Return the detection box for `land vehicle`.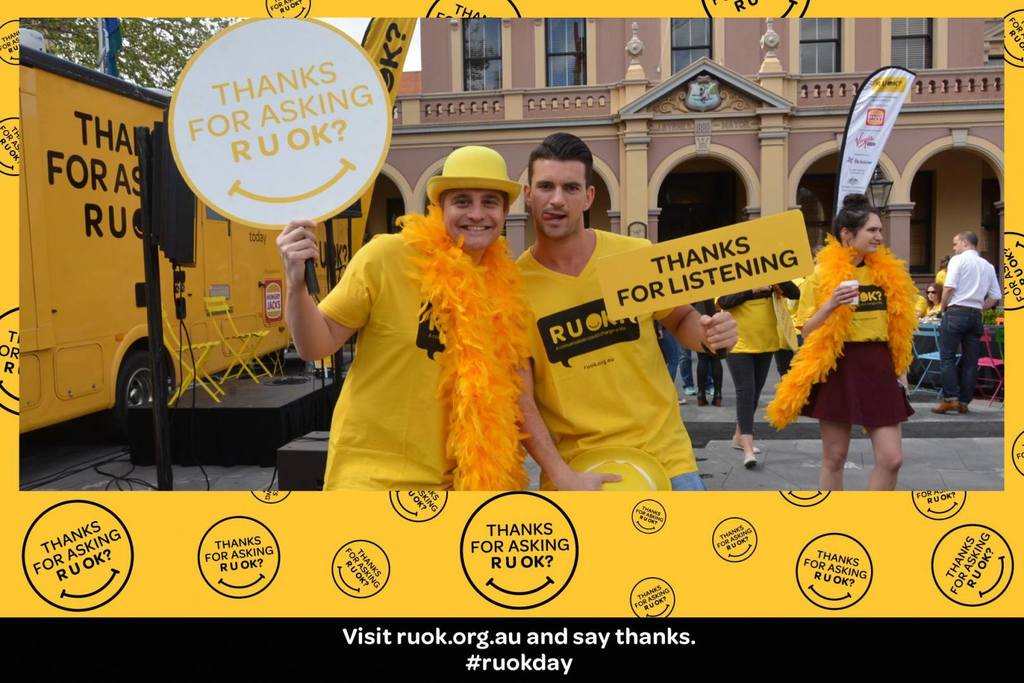
pyautogui.locateOnScreen(0, 95, 379, 466).
